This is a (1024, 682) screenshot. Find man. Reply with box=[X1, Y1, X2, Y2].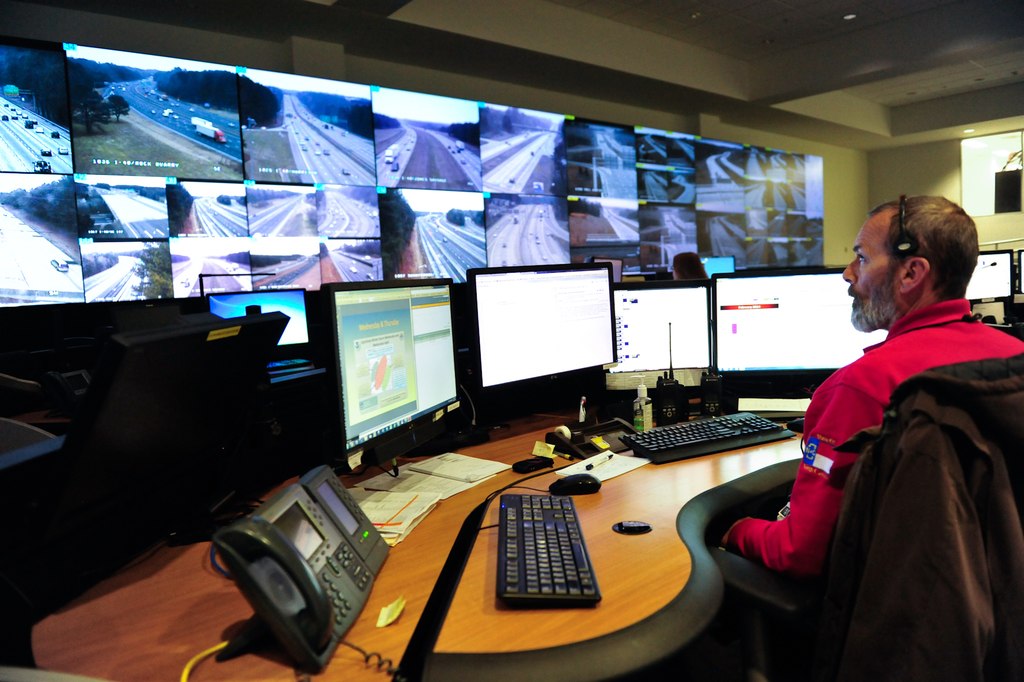
box=[707, 187, 1022, 588].
